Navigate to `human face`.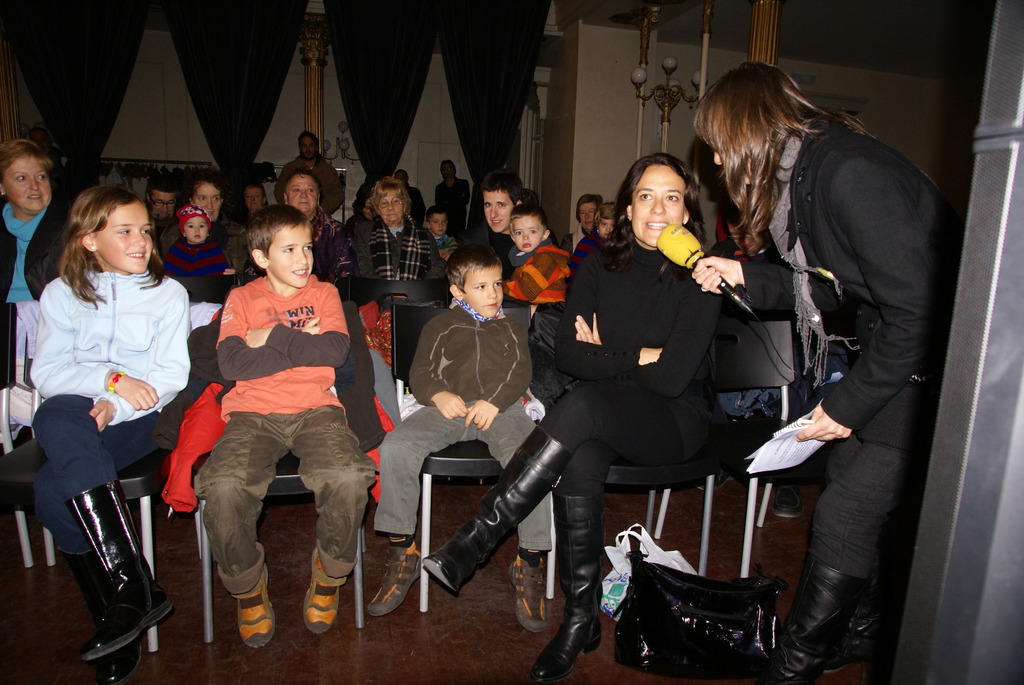
Navigation target: {"left": 432, "top": 216, "right": 449, "bottom": 238}.
